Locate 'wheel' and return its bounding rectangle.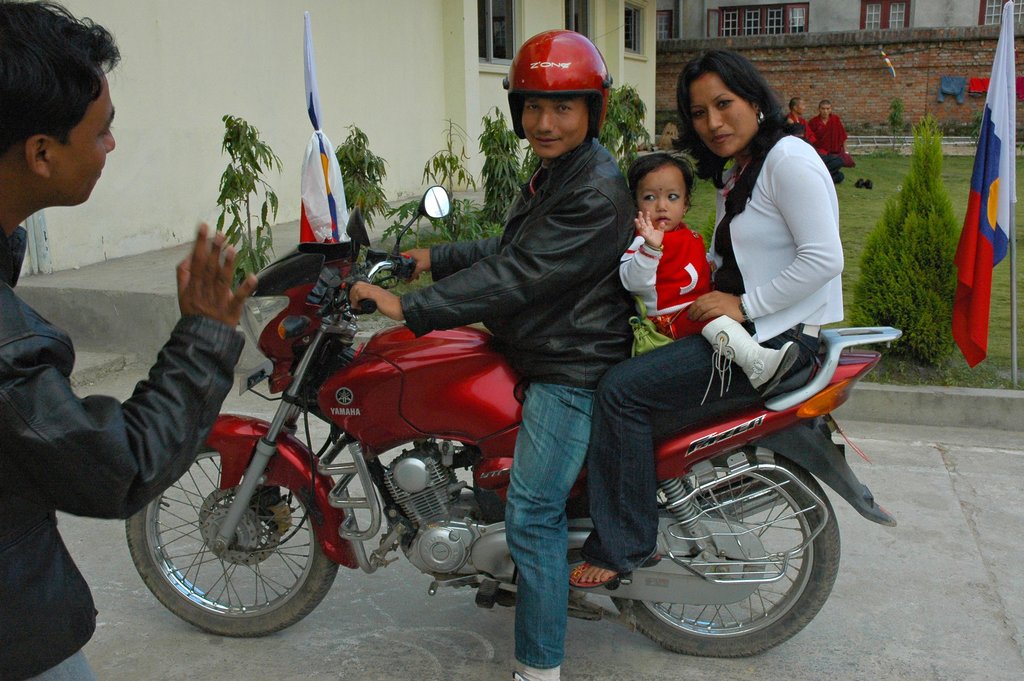
[left=614, top=459, right=849, bottom=652].
